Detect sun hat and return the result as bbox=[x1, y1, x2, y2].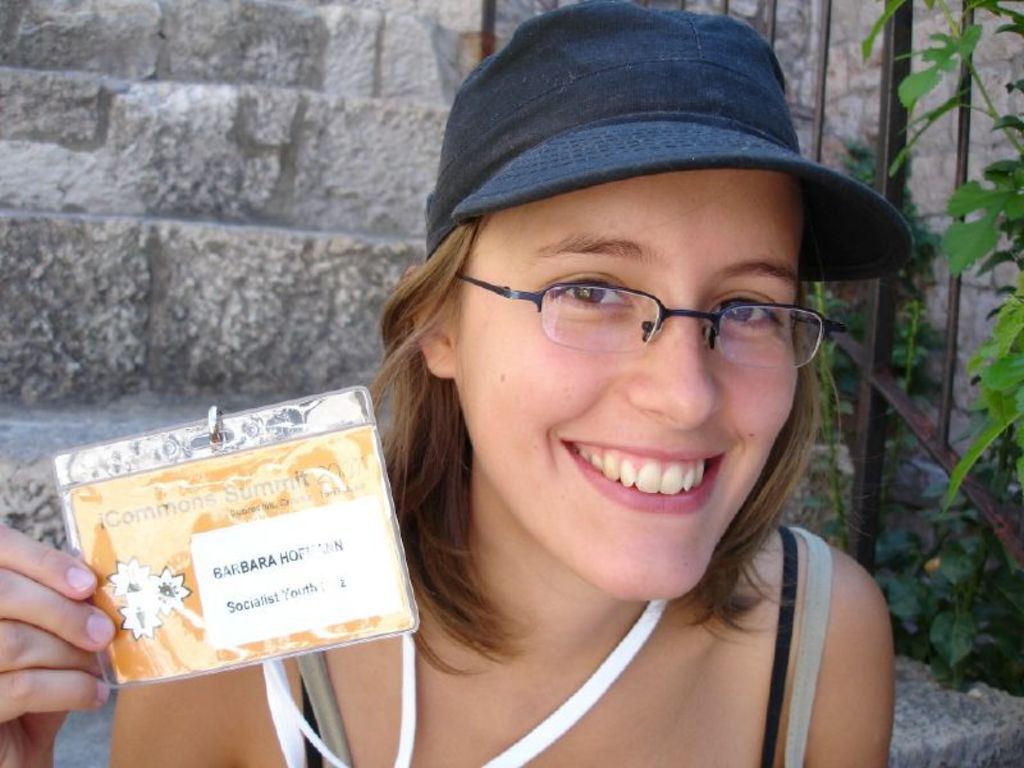
bbox=[419, 0, 916, 296].
